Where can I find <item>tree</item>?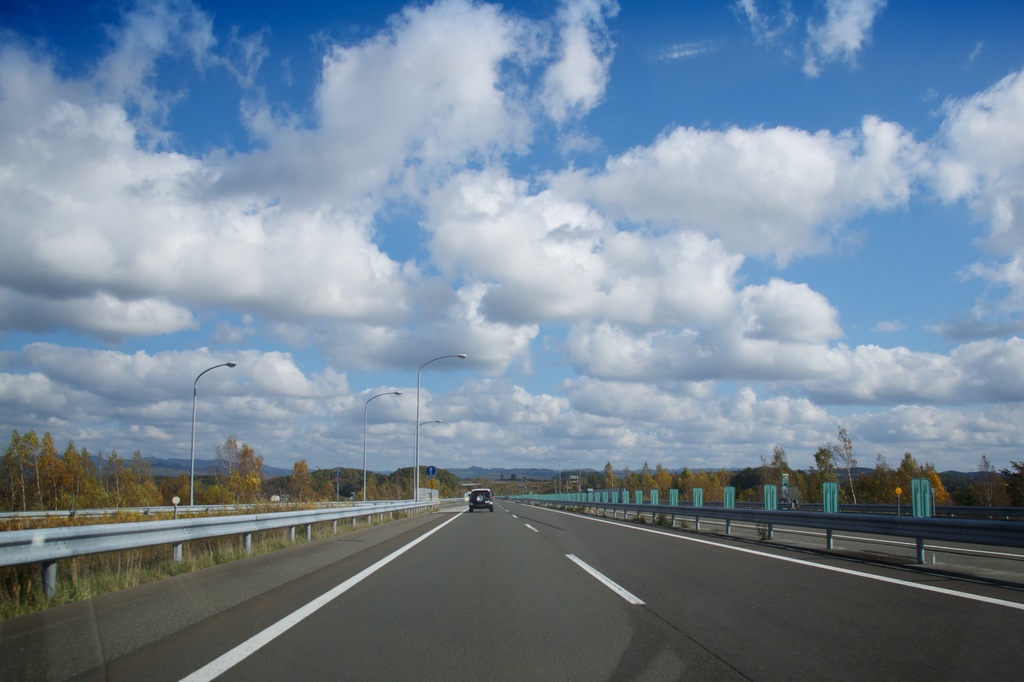
You can find it at box=[814, 447, 855, 523].
